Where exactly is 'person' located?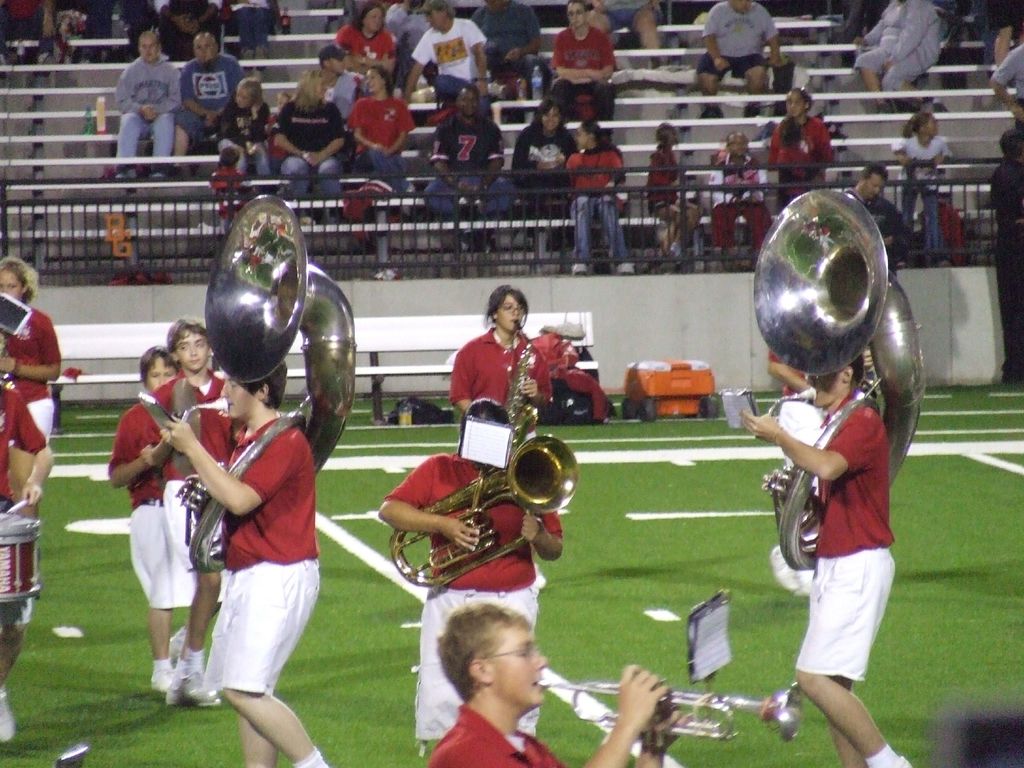
Its bounding box is 705, 121, 772, 262.
